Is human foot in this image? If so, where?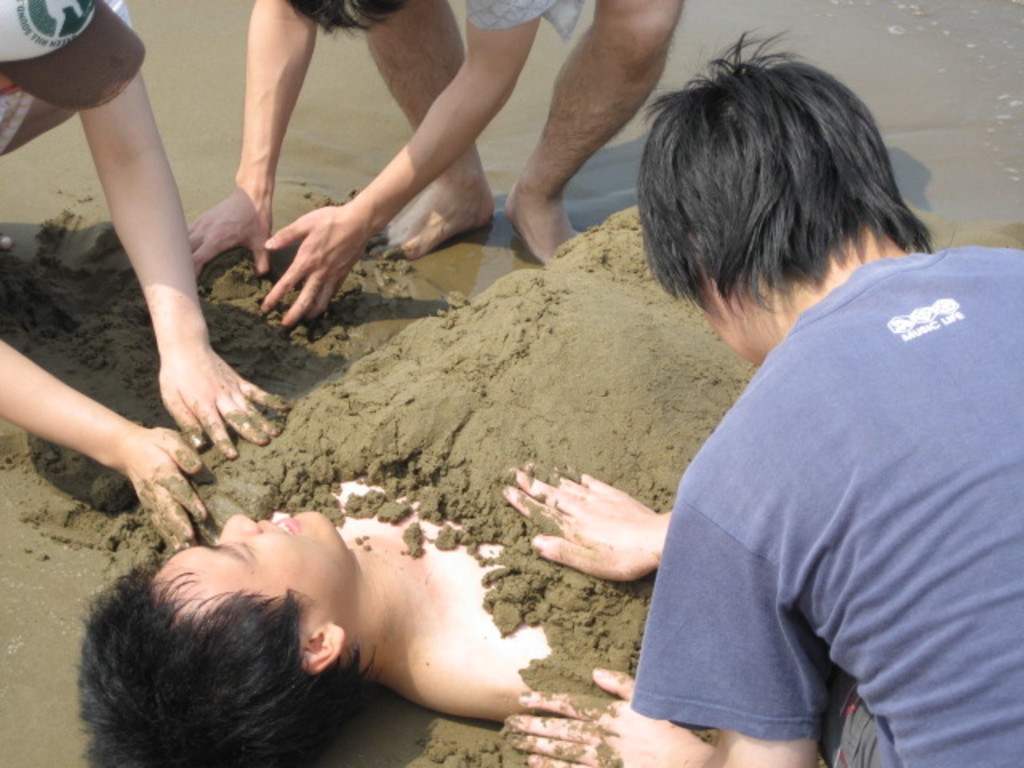
Yes, at Rect(370, 142, 502, 261).
